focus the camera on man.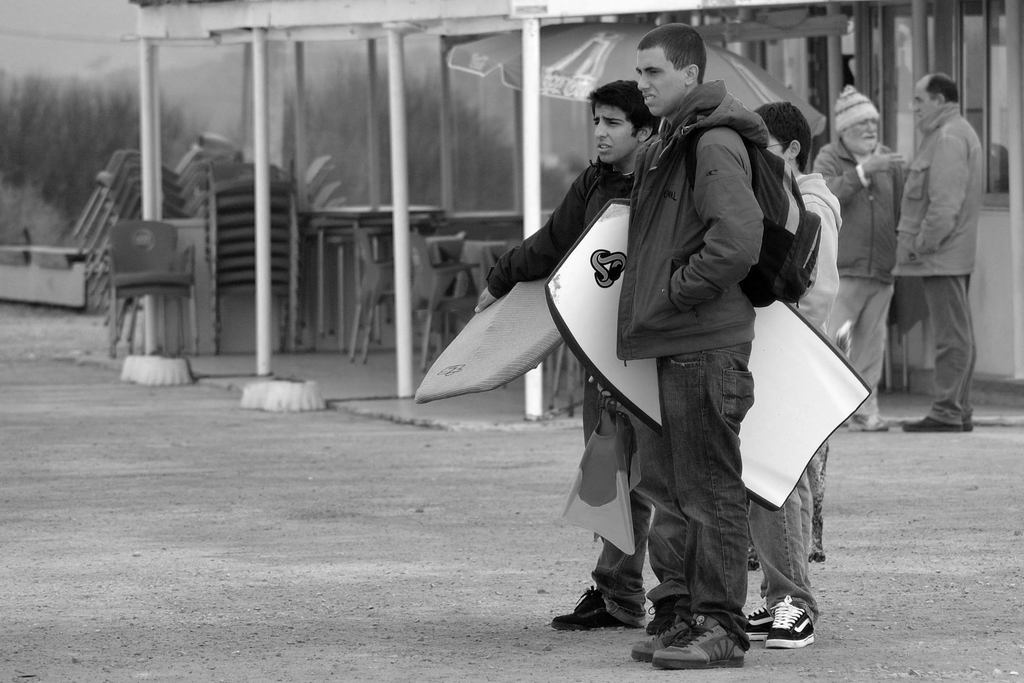
Focus region: BBox(617, 19, 785, 670).
